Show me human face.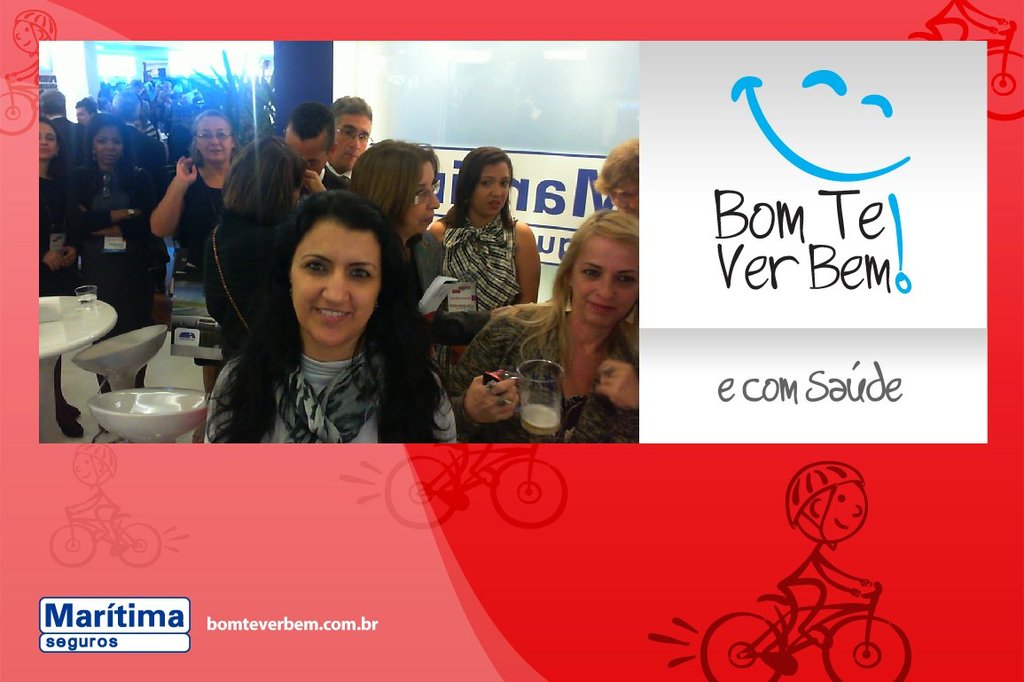
human face is here: <region>74, 106, 90, 124</region>.
